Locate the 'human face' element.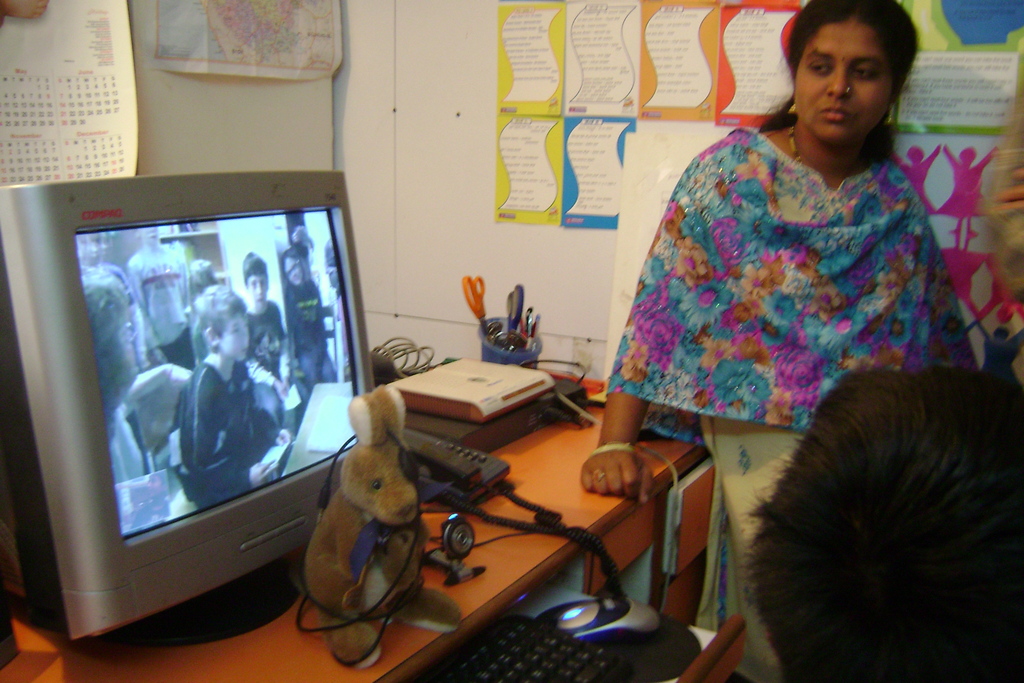
Element bbox: detection(246, 277, 265, 306).
